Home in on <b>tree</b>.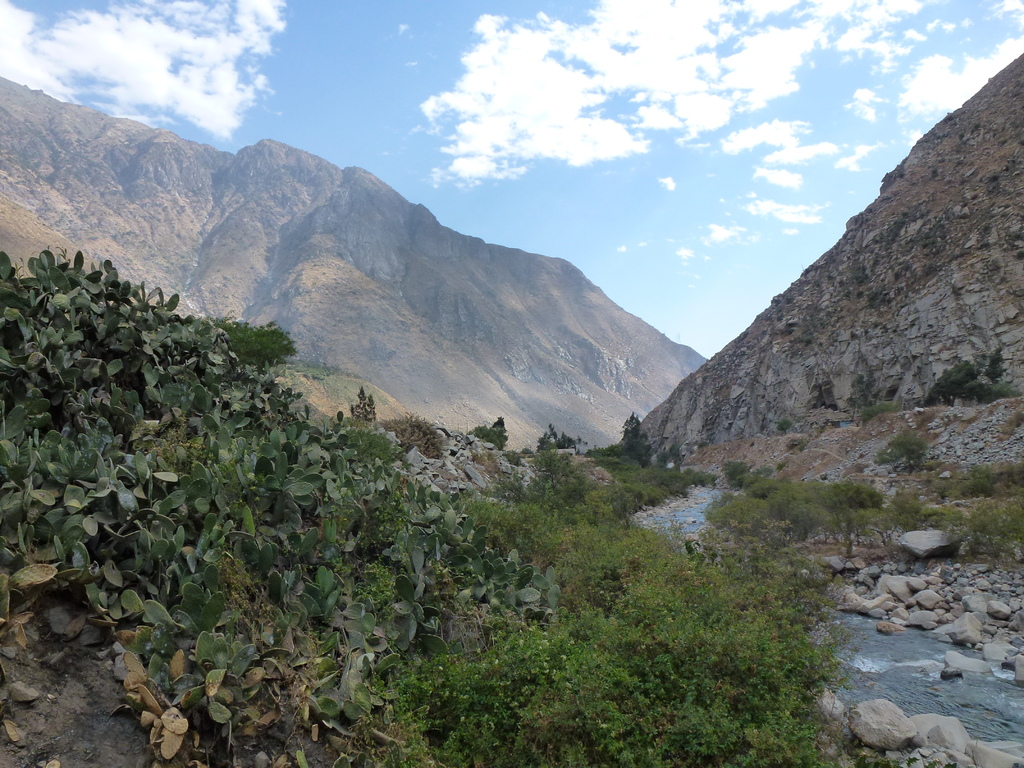
Homed in at crop(467, 415, 509, 451).
